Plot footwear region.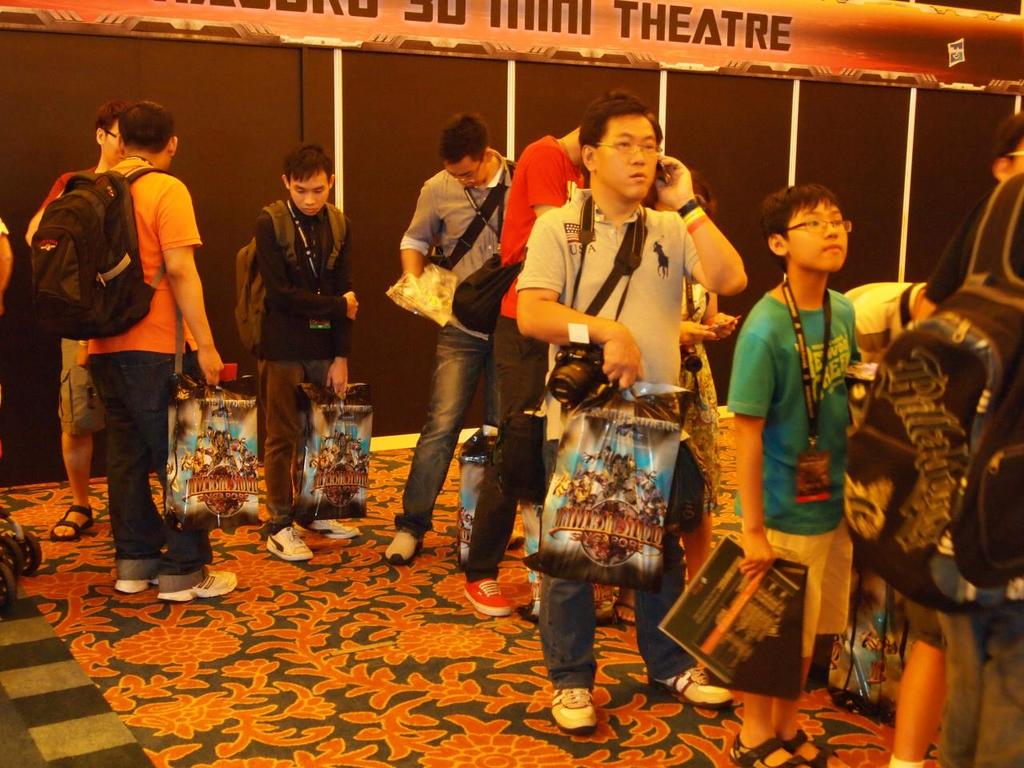
Plotted at {"left": 51, "top": 502, "right": 93, "bottom": 542}.
